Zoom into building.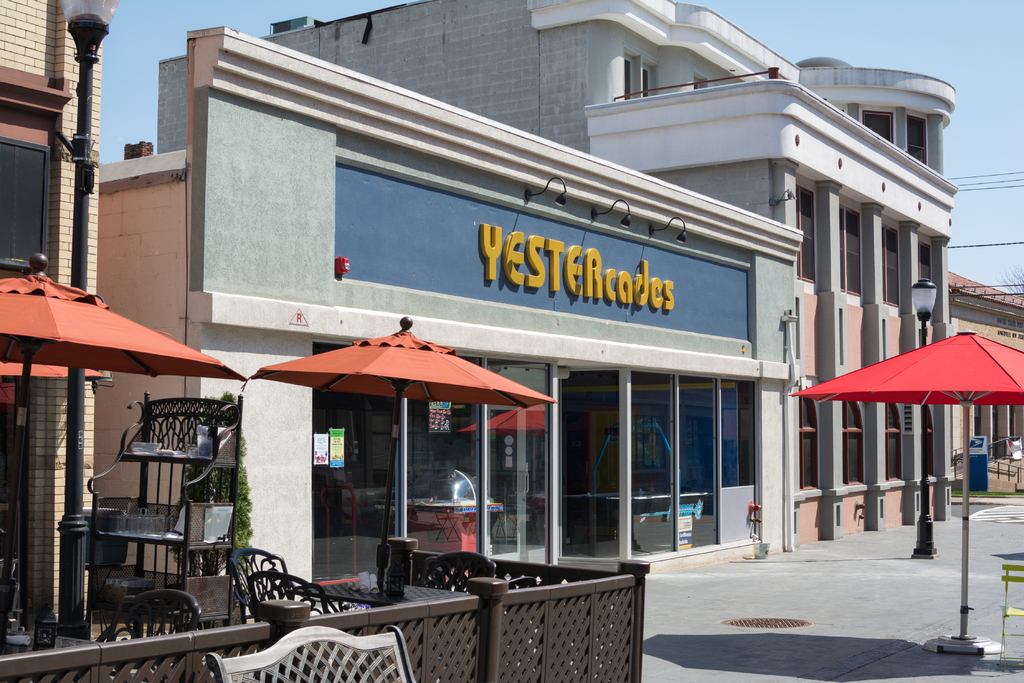
Zoom target: [0,0,115,654].
